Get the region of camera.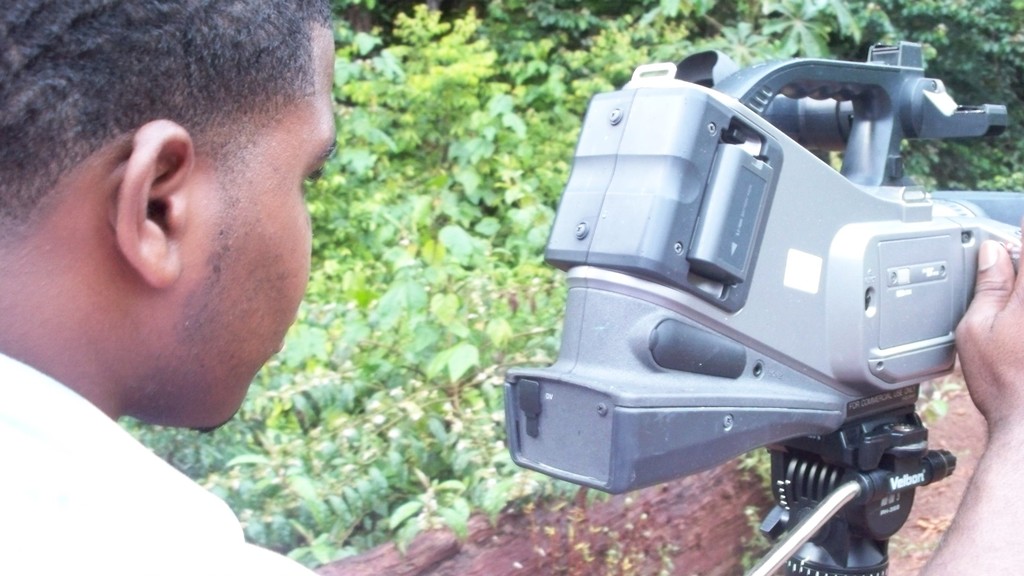
[left=506, top=36, right=1023, bottom=574].
